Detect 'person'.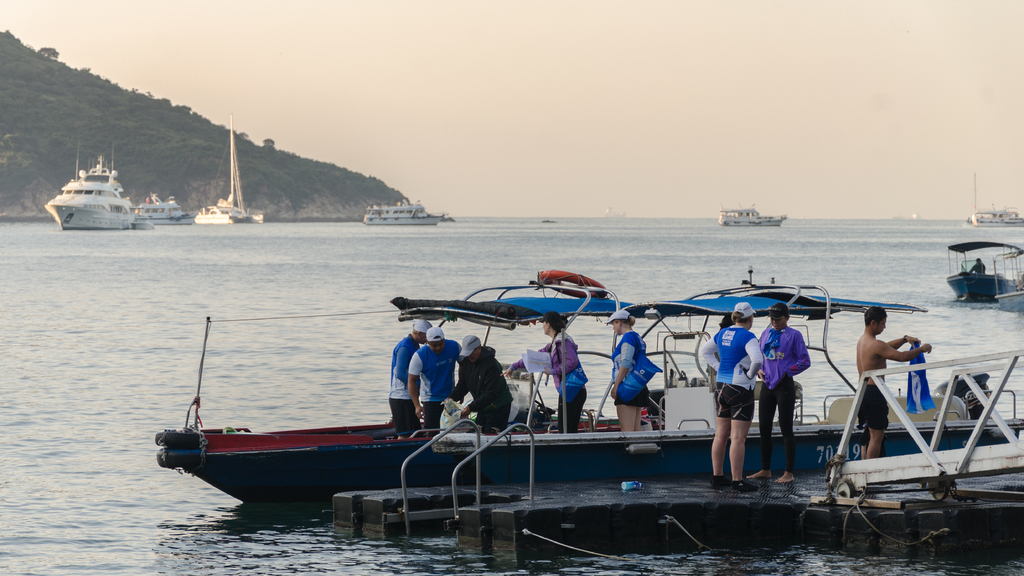
Detected at rect(498, 306, 588, 429).
